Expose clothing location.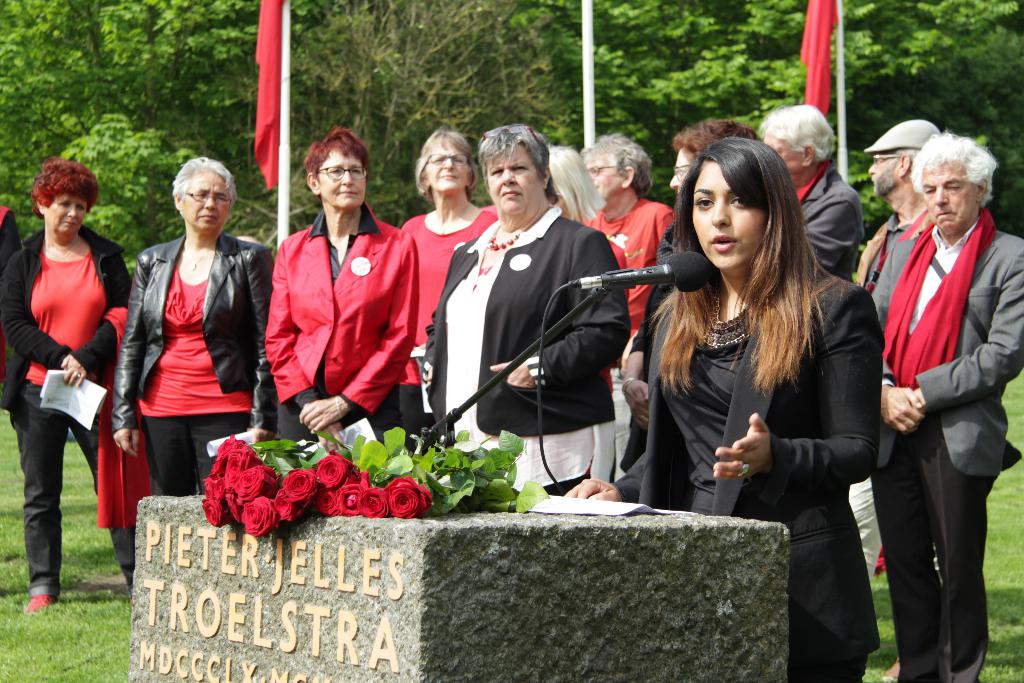
Exposed at [left=399, top=207, right=499, bottom=454].
